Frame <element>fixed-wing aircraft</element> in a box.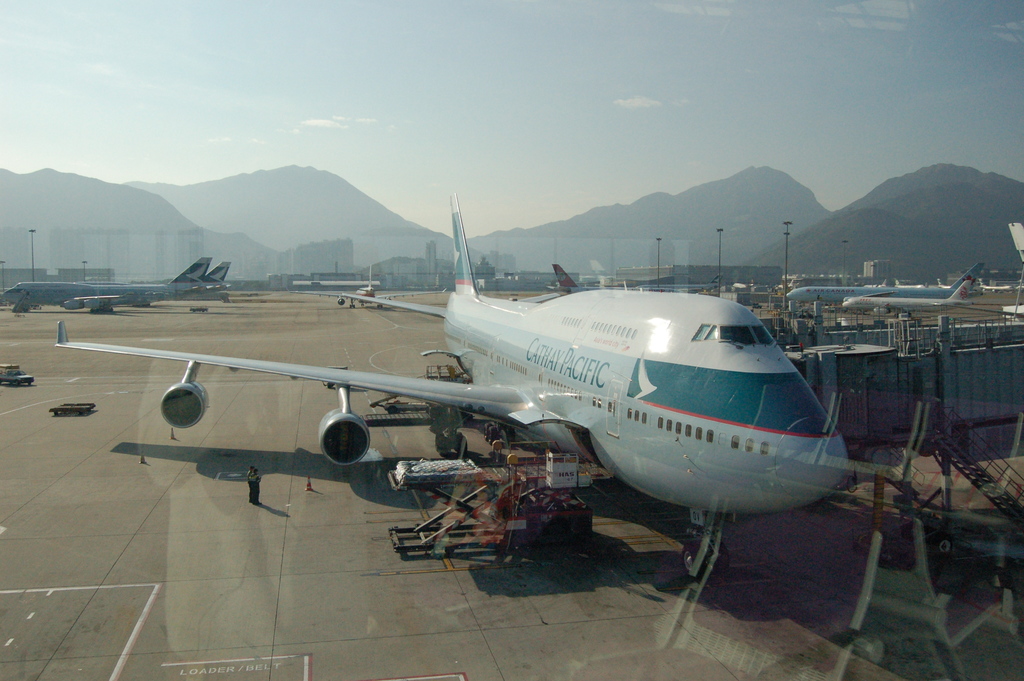
BBox(785, 263, 984, 313).
